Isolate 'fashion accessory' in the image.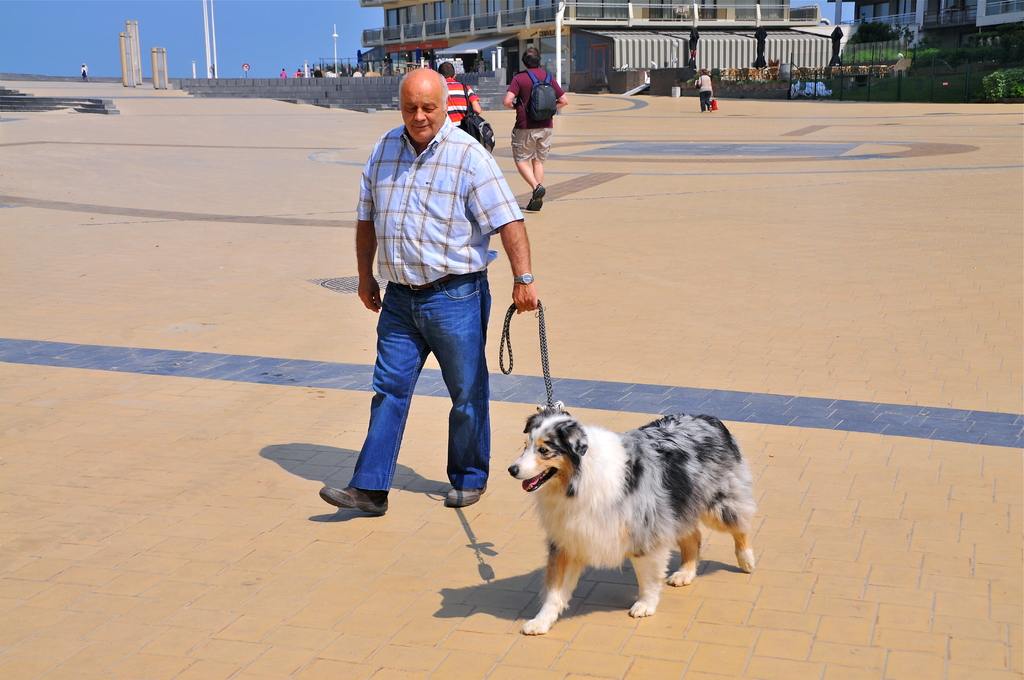
Isolated region: <bbox>498, 297, 564, 416</bbox>.
